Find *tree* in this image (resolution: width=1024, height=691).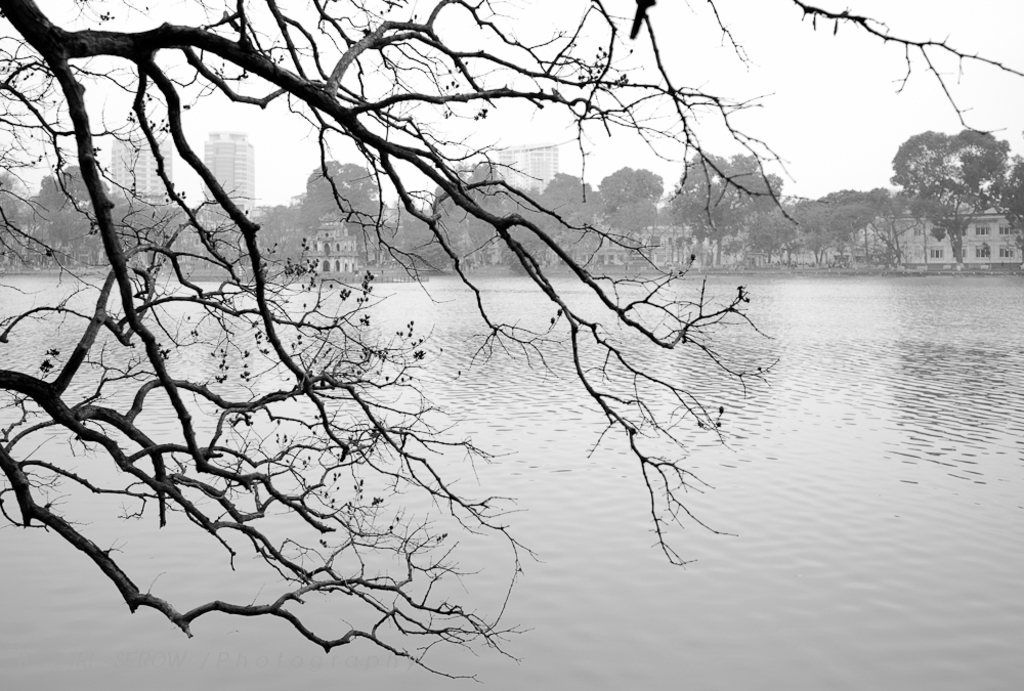
region(521, 168, 599, 266).
